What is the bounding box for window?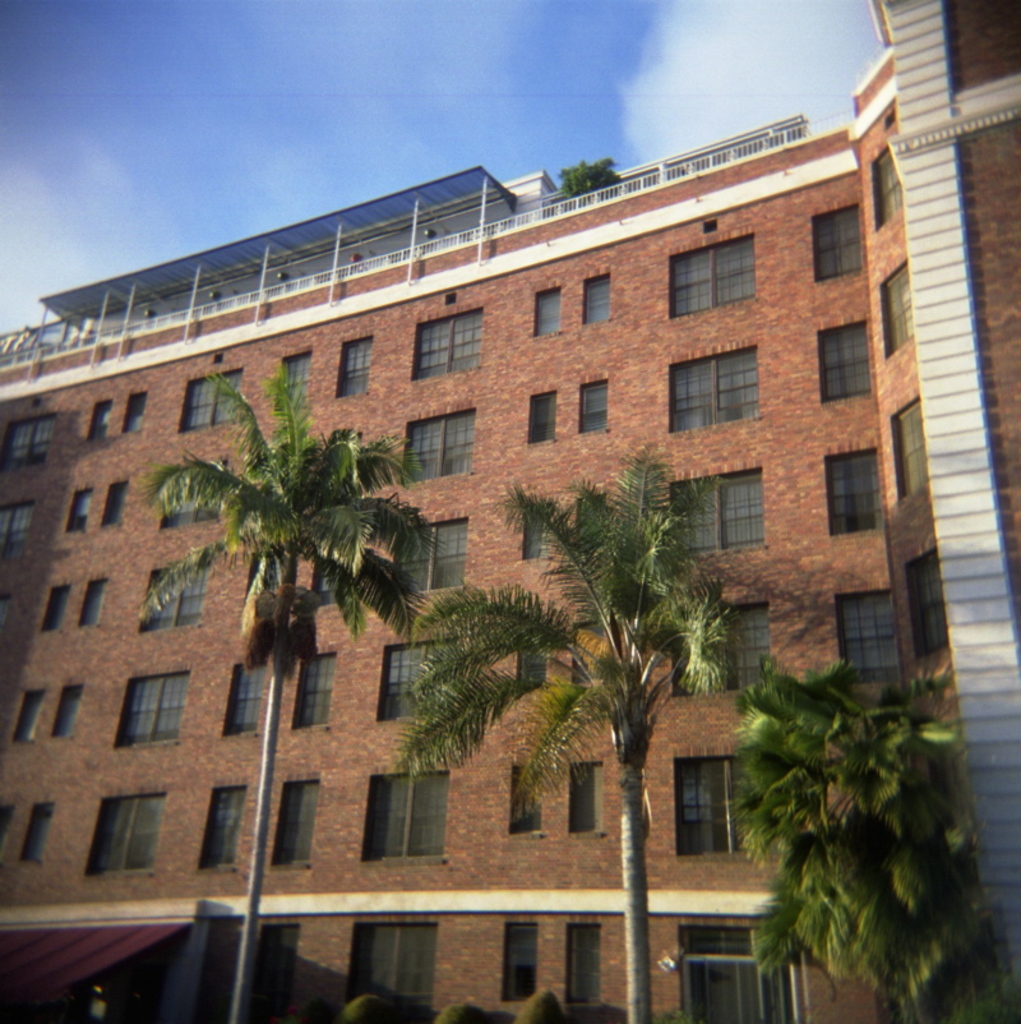
{"left": 94, "top": 471, "right": 135, "bottom": 535}.
